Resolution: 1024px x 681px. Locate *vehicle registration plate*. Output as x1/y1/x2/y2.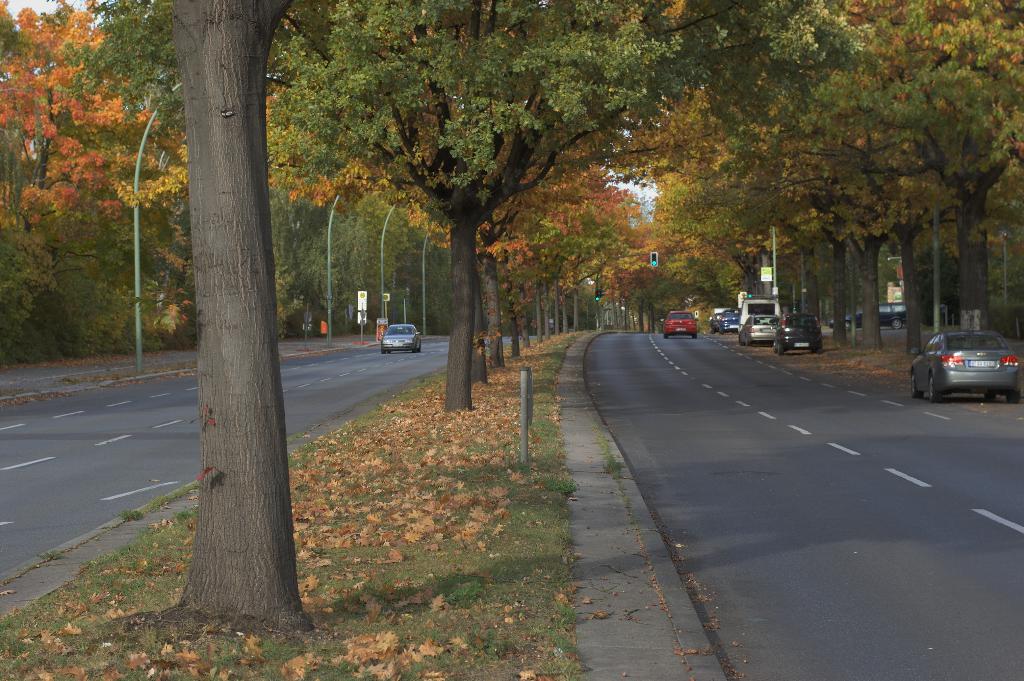
968/360/996/365.
